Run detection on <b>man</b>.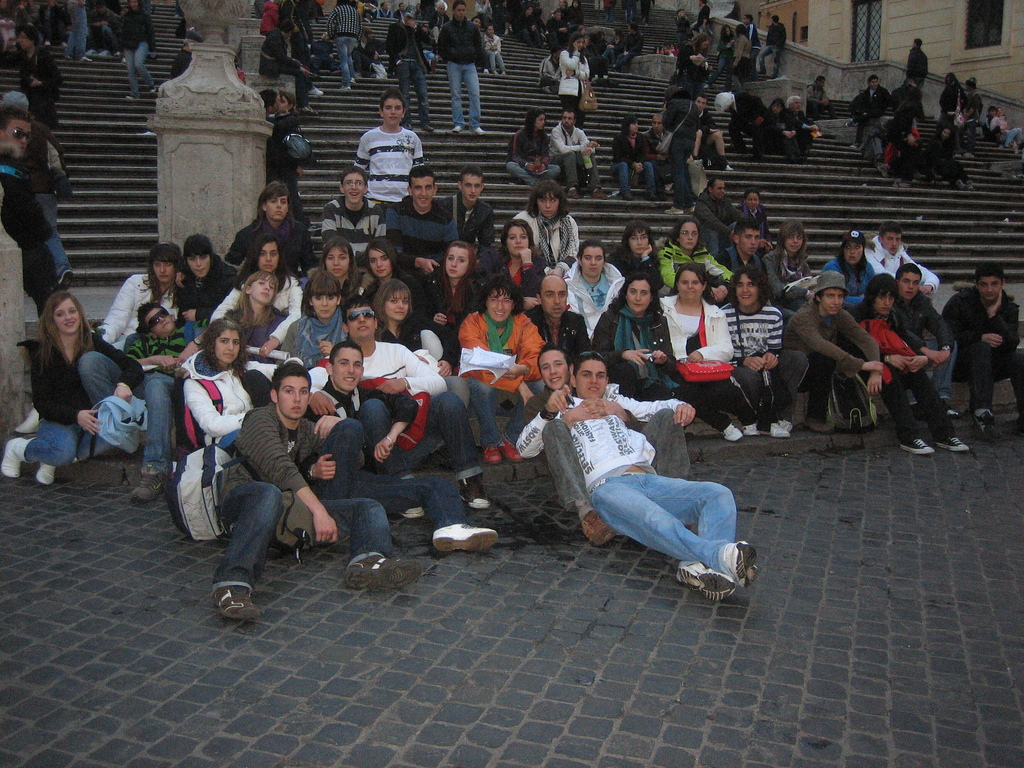
Result: (433,0,486,134).
